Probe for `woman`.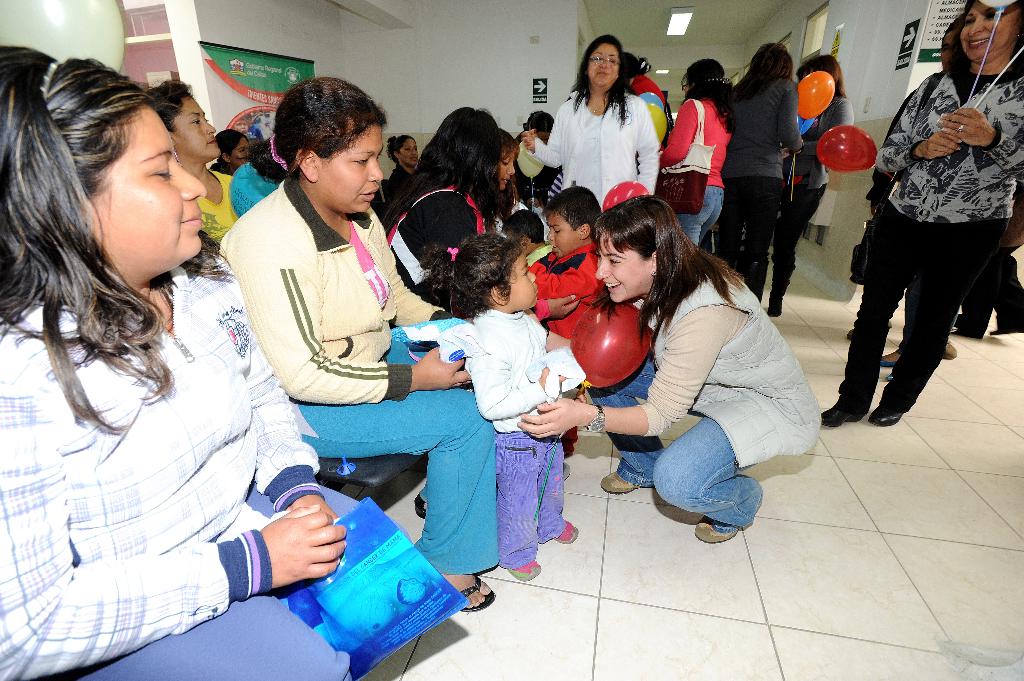
Probe result: select_region(150, 74, 246, 248).
